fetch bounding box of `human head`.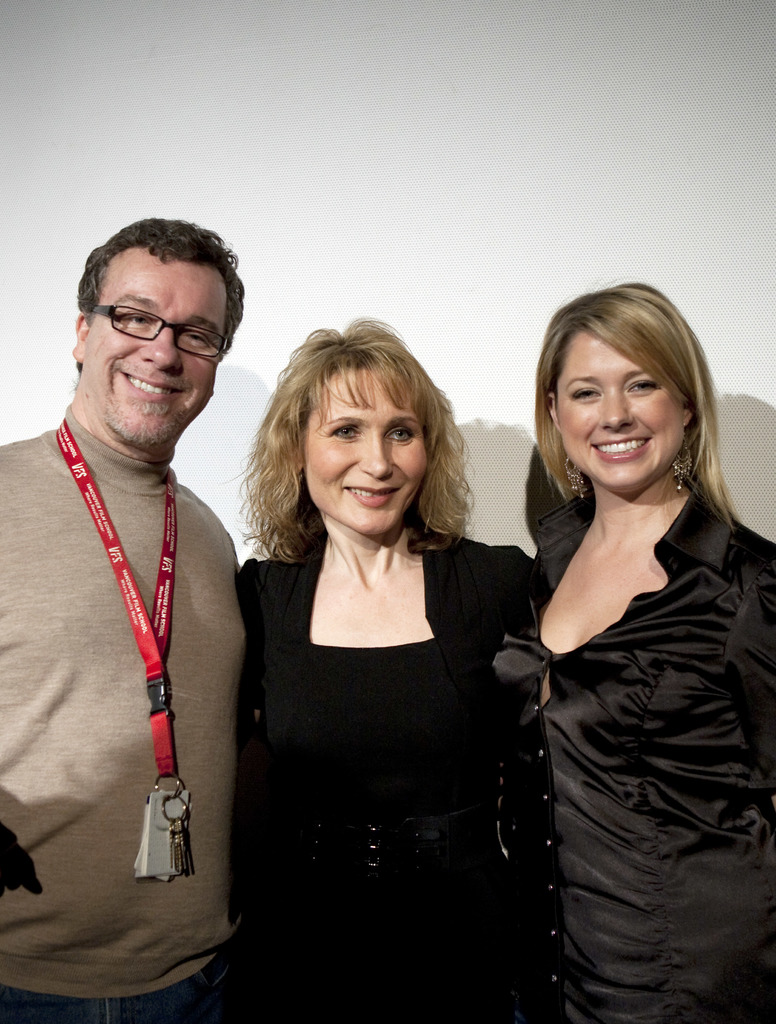
Bbox: {"x1": 266, "y1": 323, "x2": 446, "y2": 541}.
